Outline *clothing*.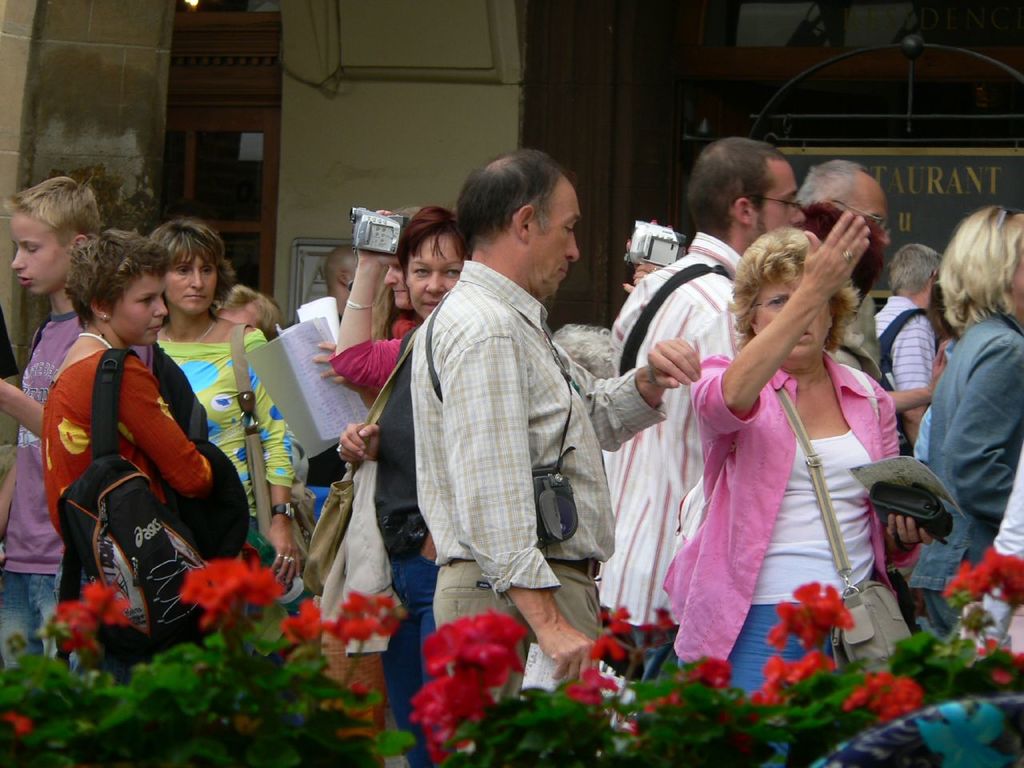
Outline: box(42, 346, 207, 542).
